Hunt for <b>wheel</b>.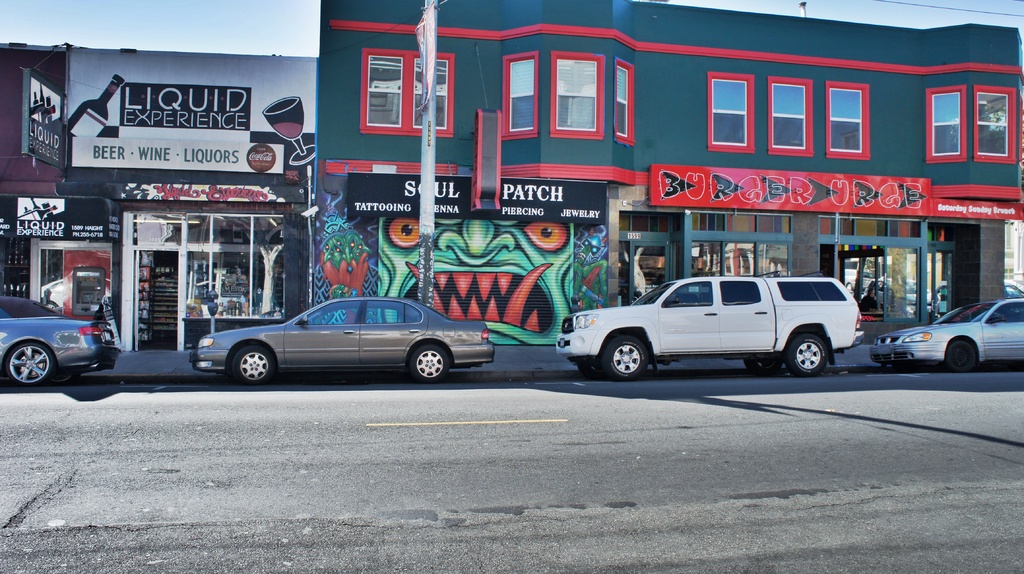
Hunted down at <bbox>782, 333, 829, 379</bbox>.
